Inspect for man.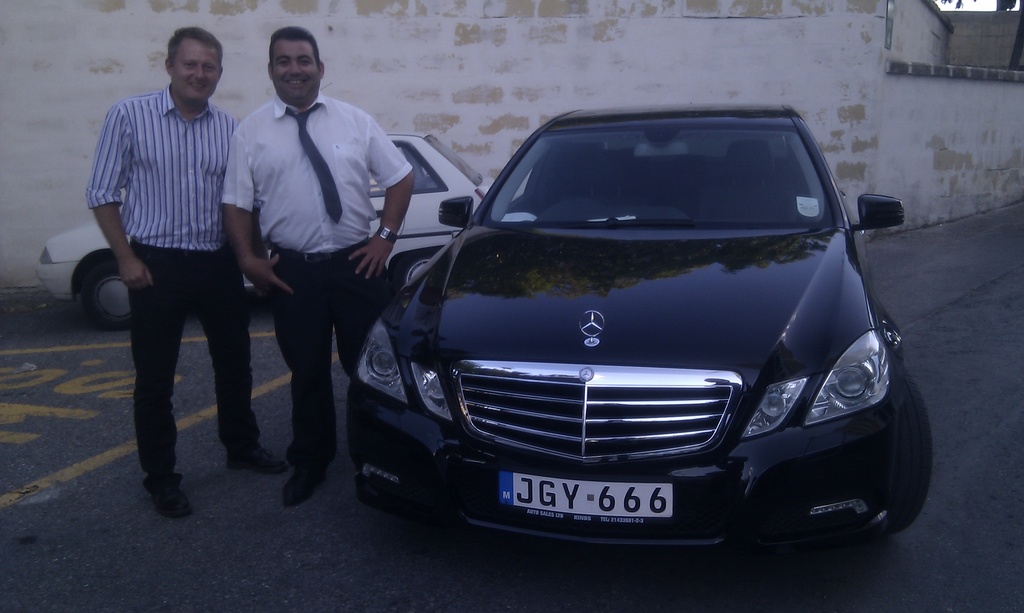
Inspection: {"left": 215, "top": 26, "right": 415, "bottom": 511}.
